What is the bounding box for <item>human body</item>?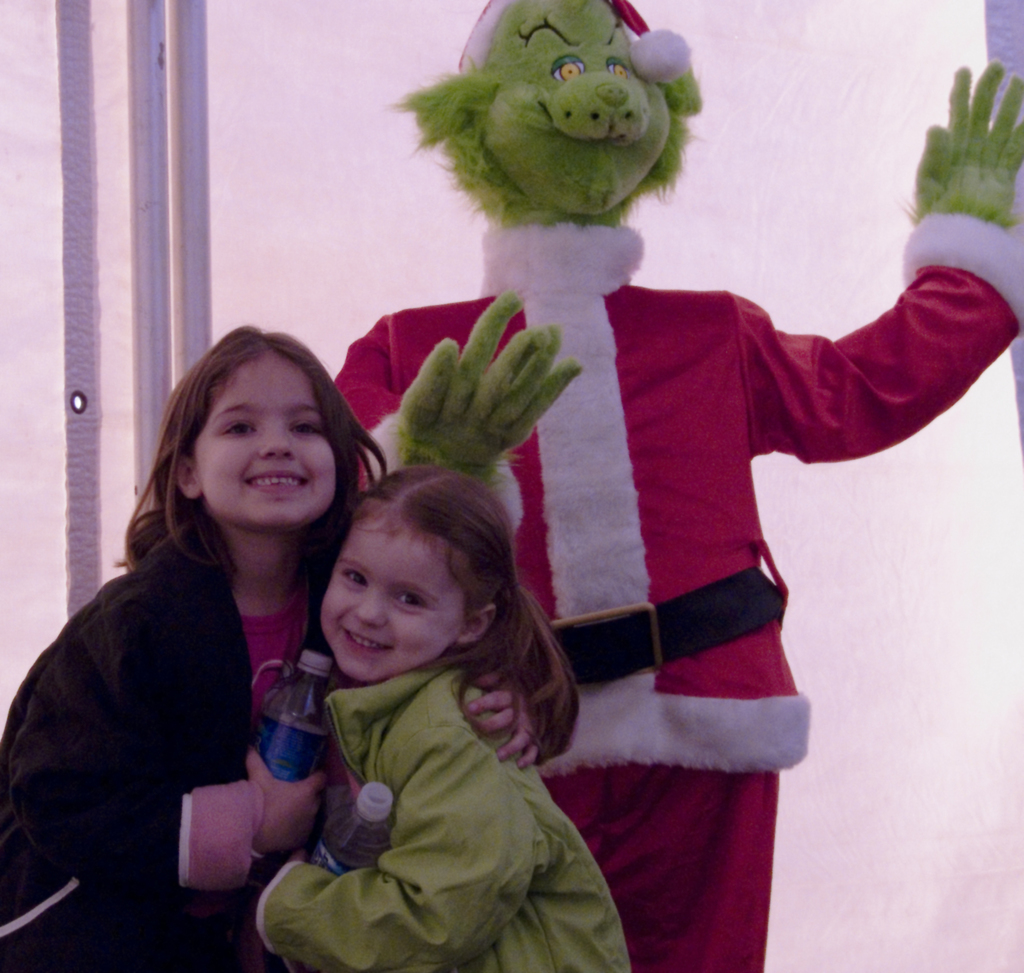
0,531,538,972.
